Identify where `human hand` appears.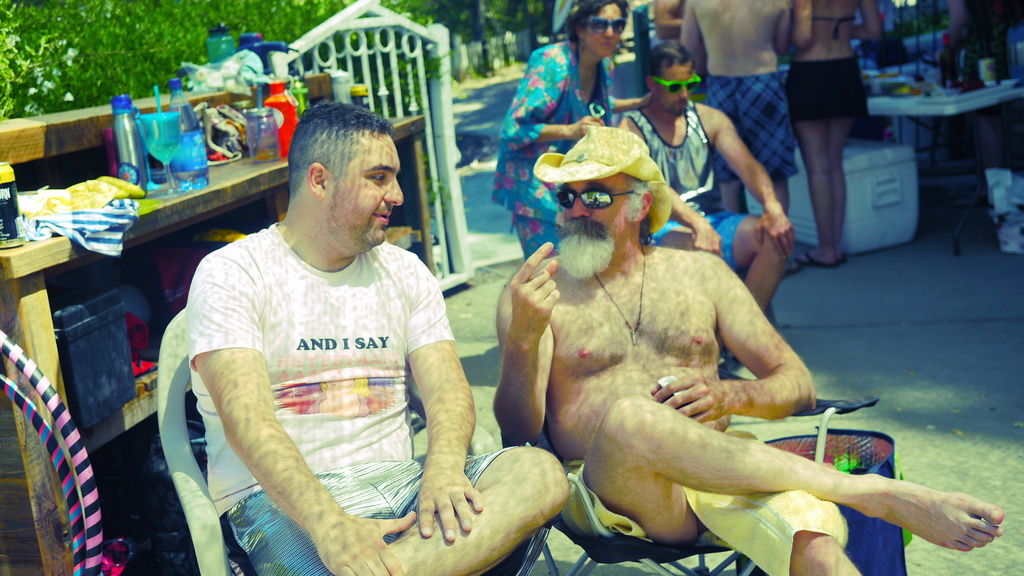
Appears at 754:211:797:264.
